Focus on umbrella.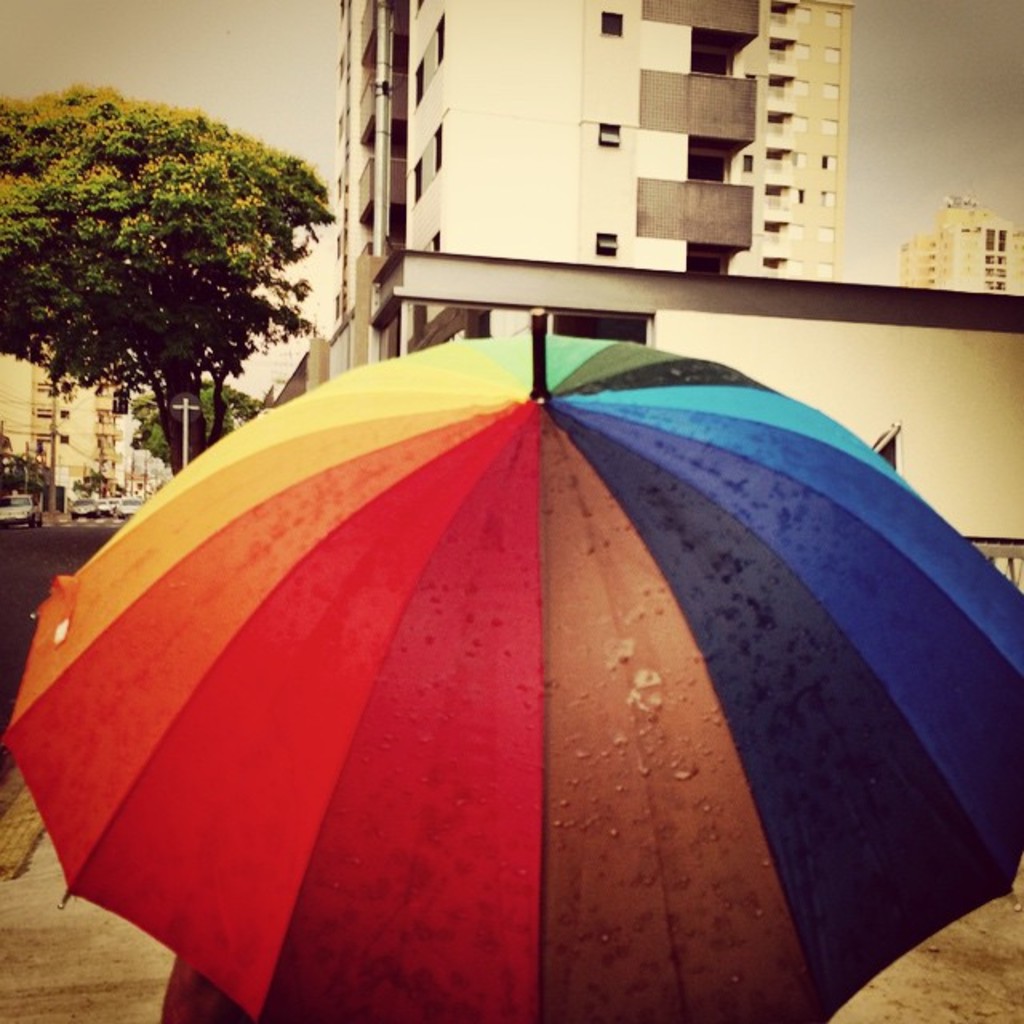
Focused at select_region(0, 304, 1022, 1022).
